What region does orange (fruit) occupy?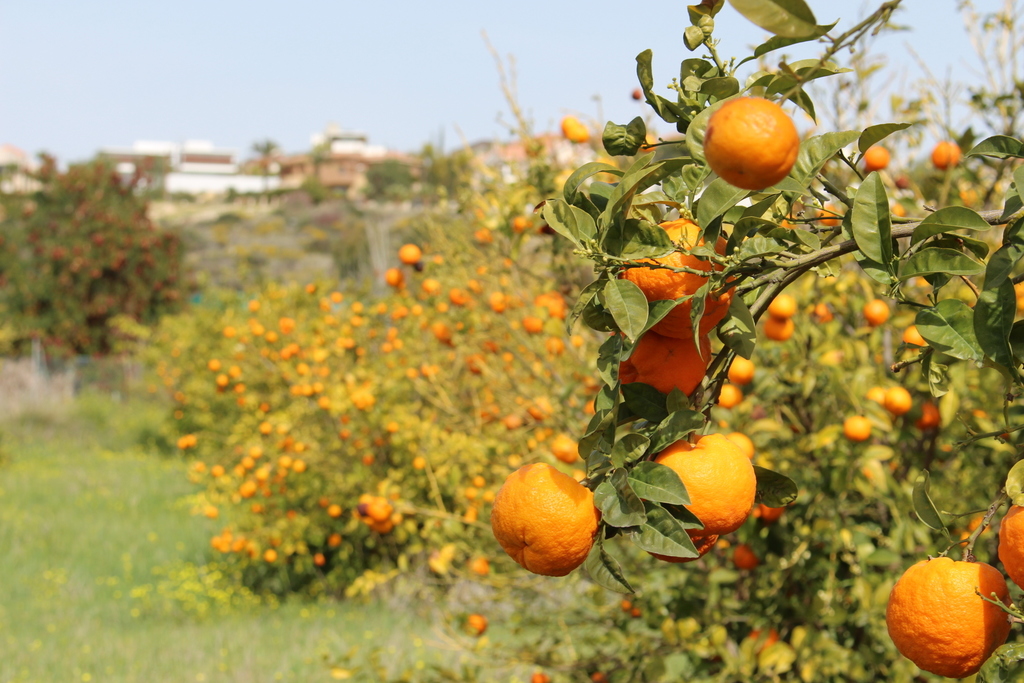
l=482, t=225, r=492, b=249.
